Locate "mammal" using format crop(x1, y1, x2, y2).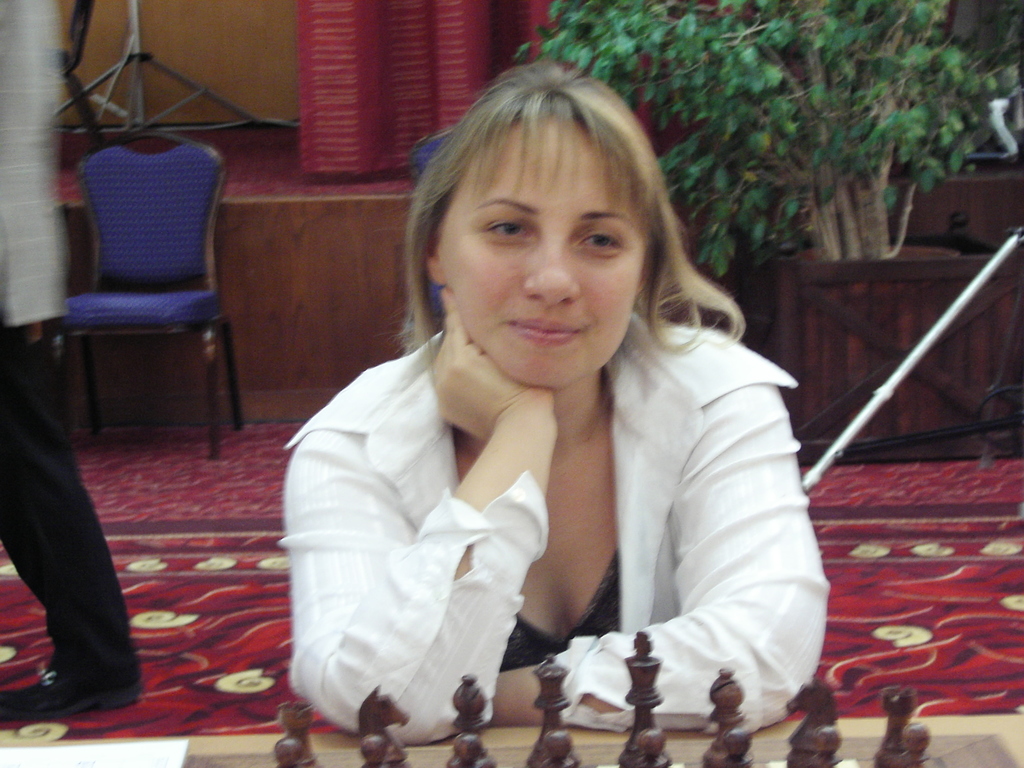
crop(250, 72, 823, 751).
